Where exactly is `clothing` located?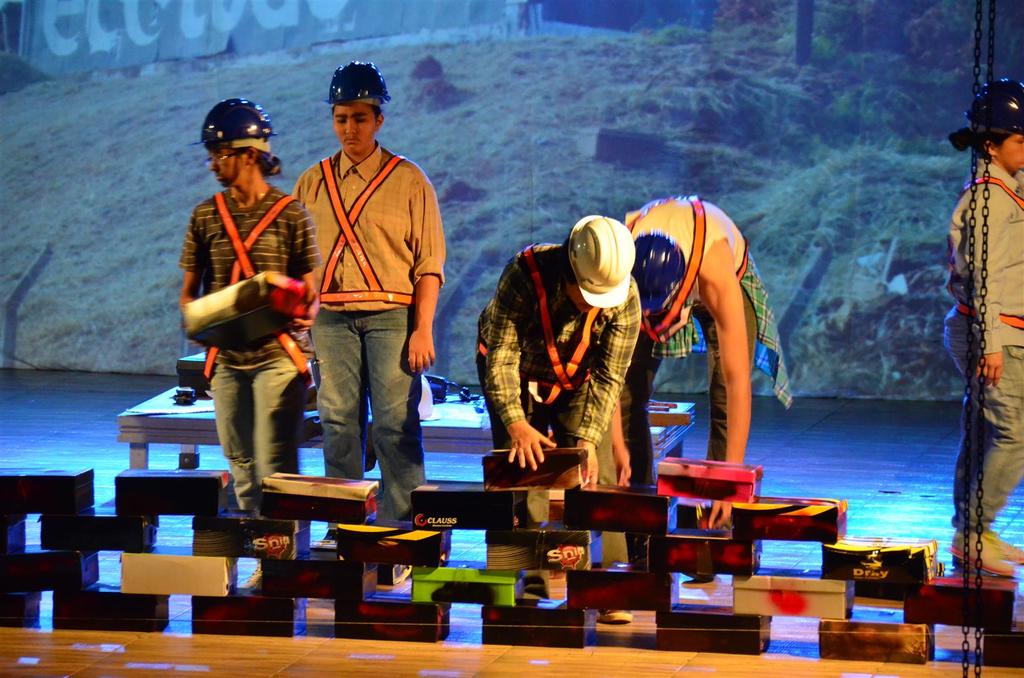
Its bounding box is bbox=(474, 240, 643, 569).
